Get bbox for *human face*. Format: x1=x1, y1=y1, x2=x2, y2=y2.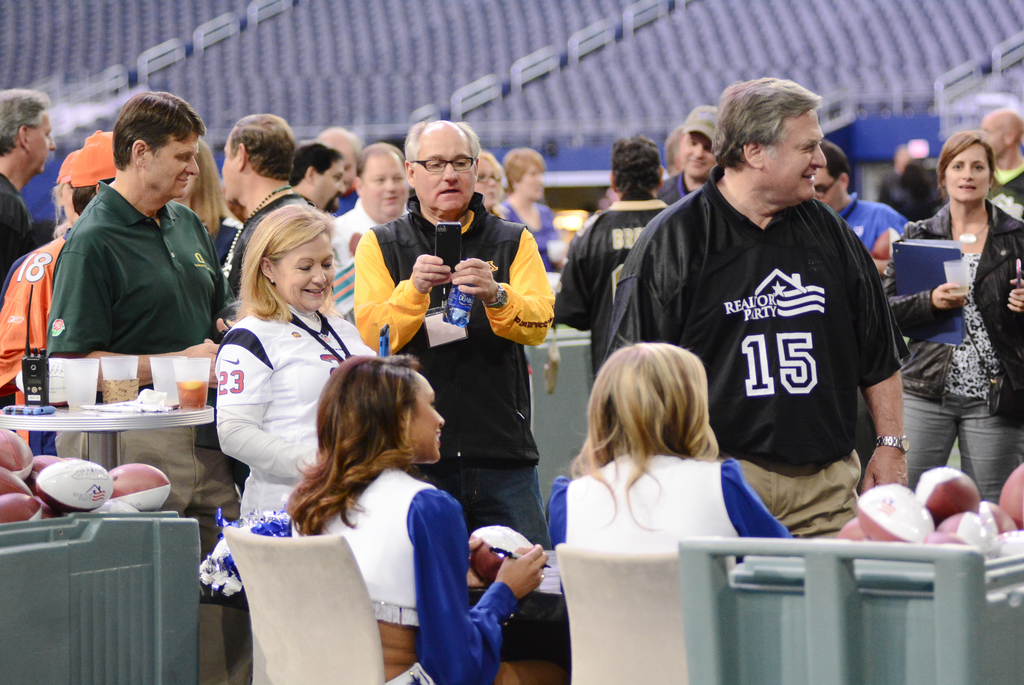
x1=476, y1=157, x2=500, y2=206.
